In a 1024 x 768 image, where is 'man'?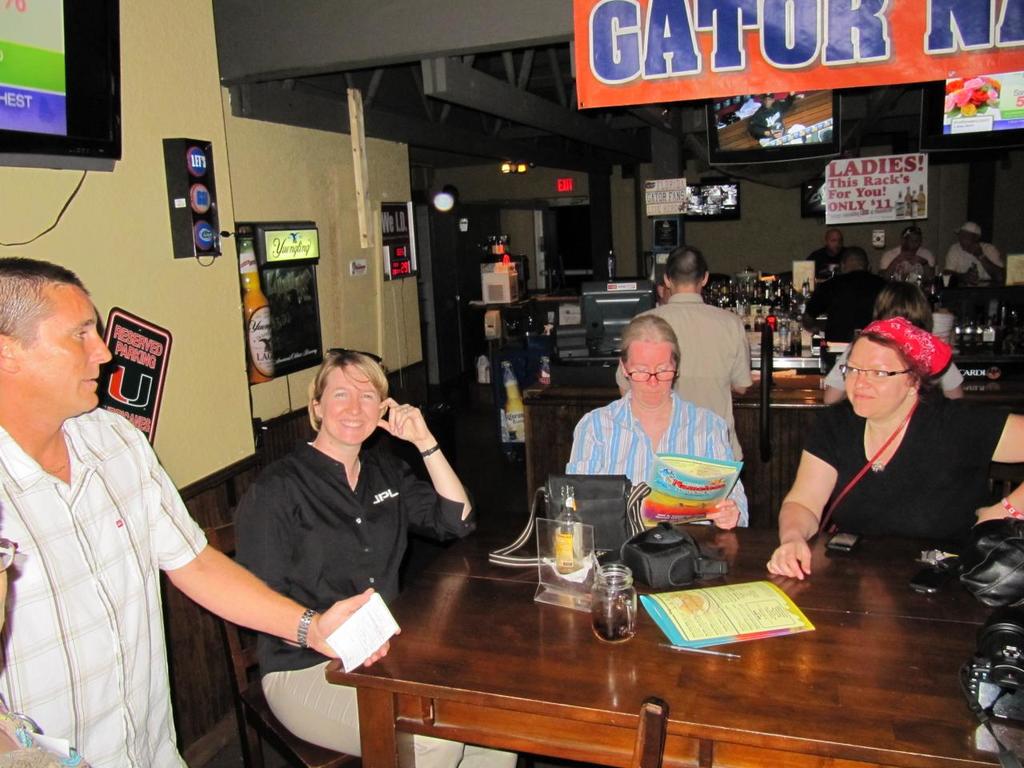
(800,239,887,330).
